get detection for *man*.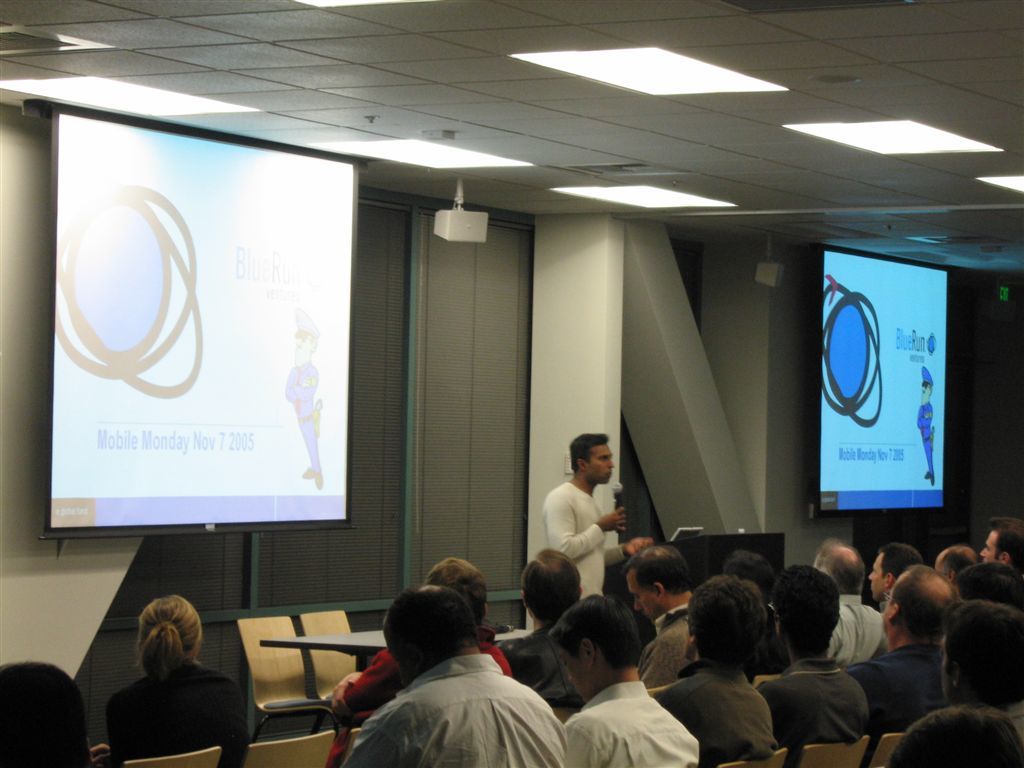
Detection: [x1=866, y1=542, x2=919, y2=606].
